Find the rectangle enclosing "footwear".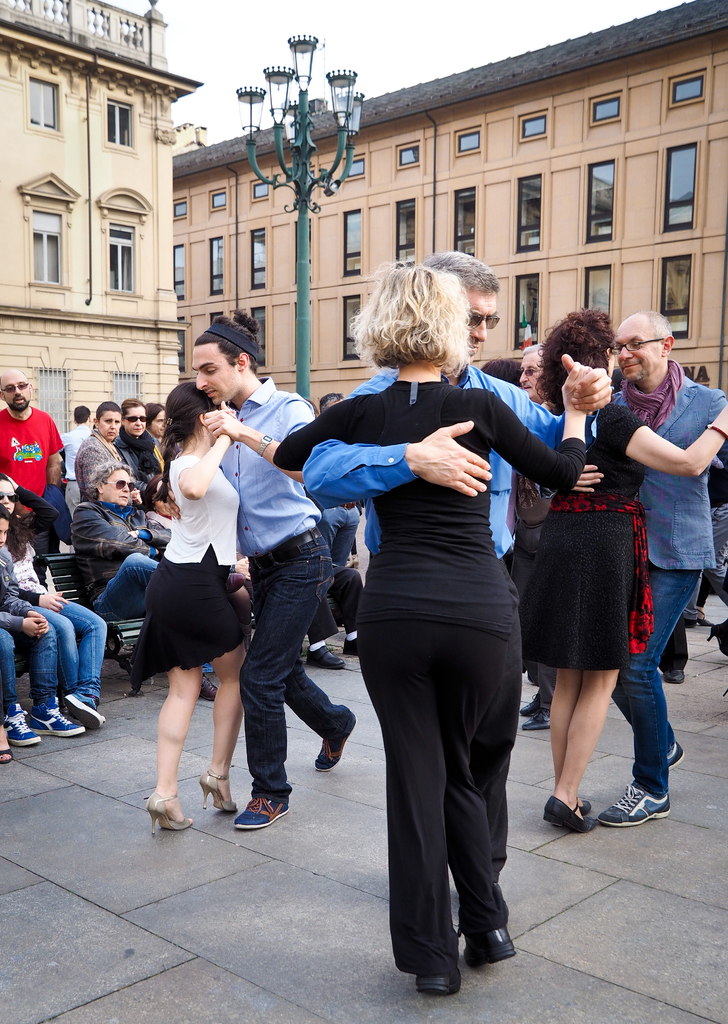
region(697, 604, 706, 623).
